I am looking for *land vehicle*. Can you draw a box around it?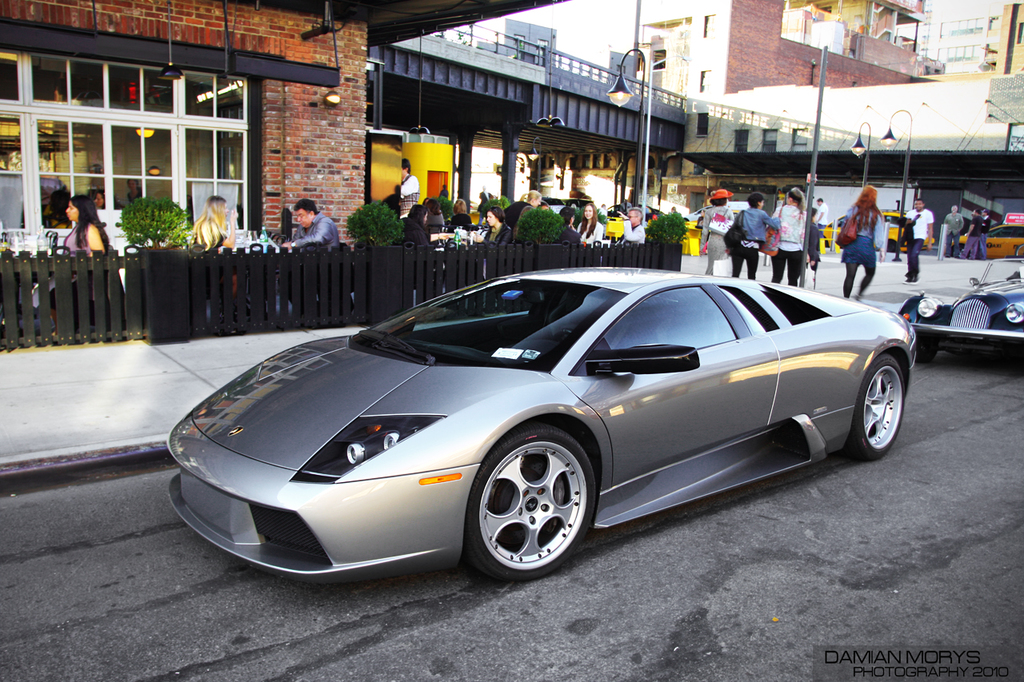
Sure, the bounding box is box=[952, 225, 1021, 260].
